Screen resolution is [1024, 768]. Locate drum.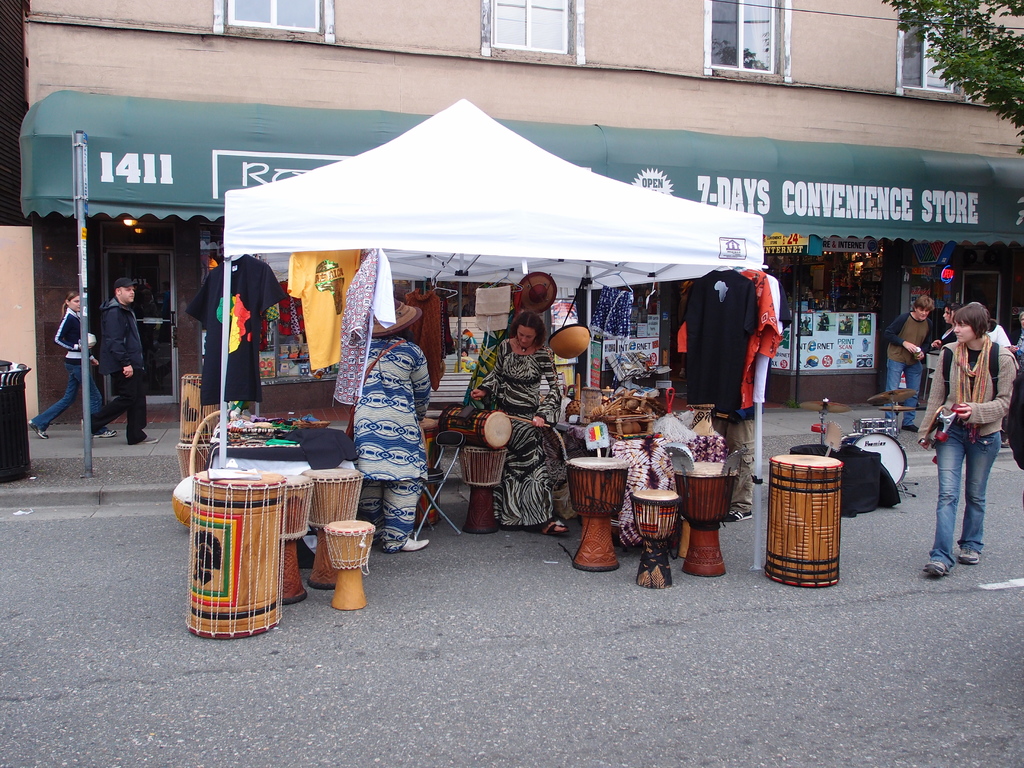
<bbox>852, 419, 897, 440</bbox>.
